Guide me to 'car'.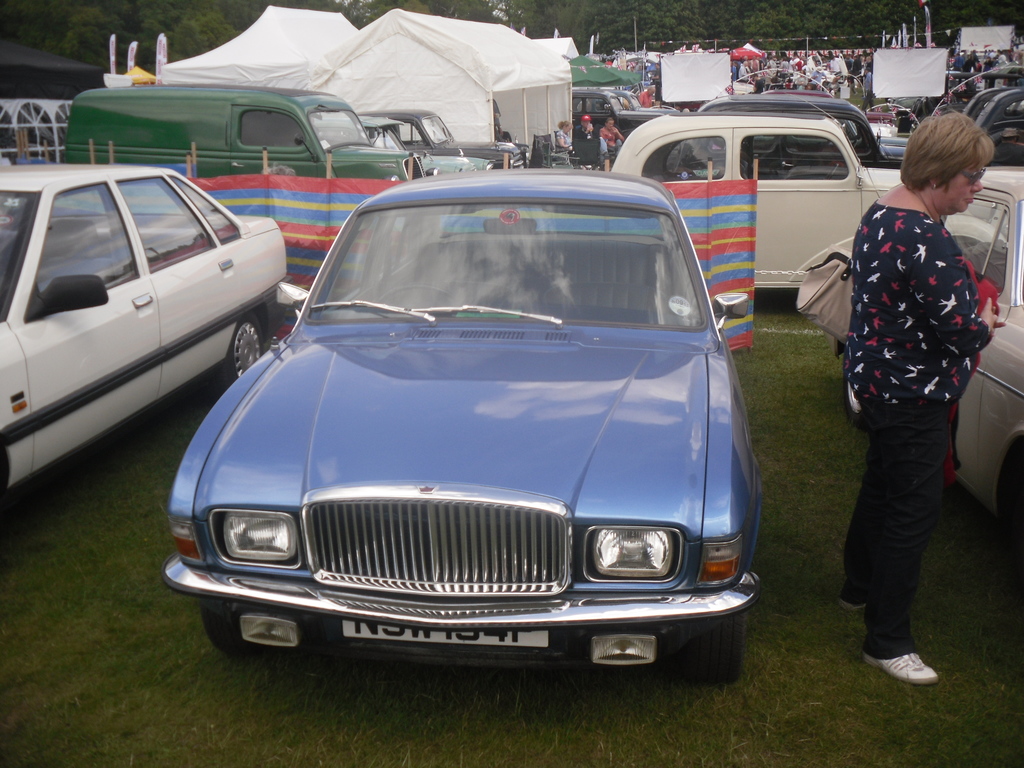
Guidance: bbox=[786, 167, 1023, 552].
